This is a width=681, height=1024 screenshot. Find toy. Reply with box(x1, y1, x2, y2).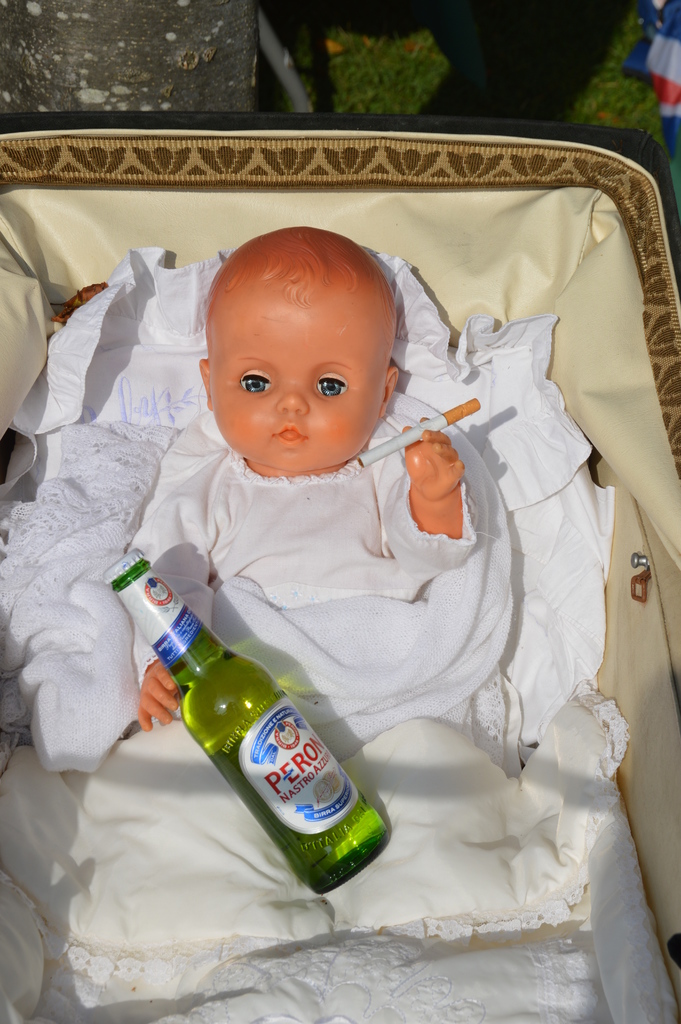
box(108, 236, 479, 758).
